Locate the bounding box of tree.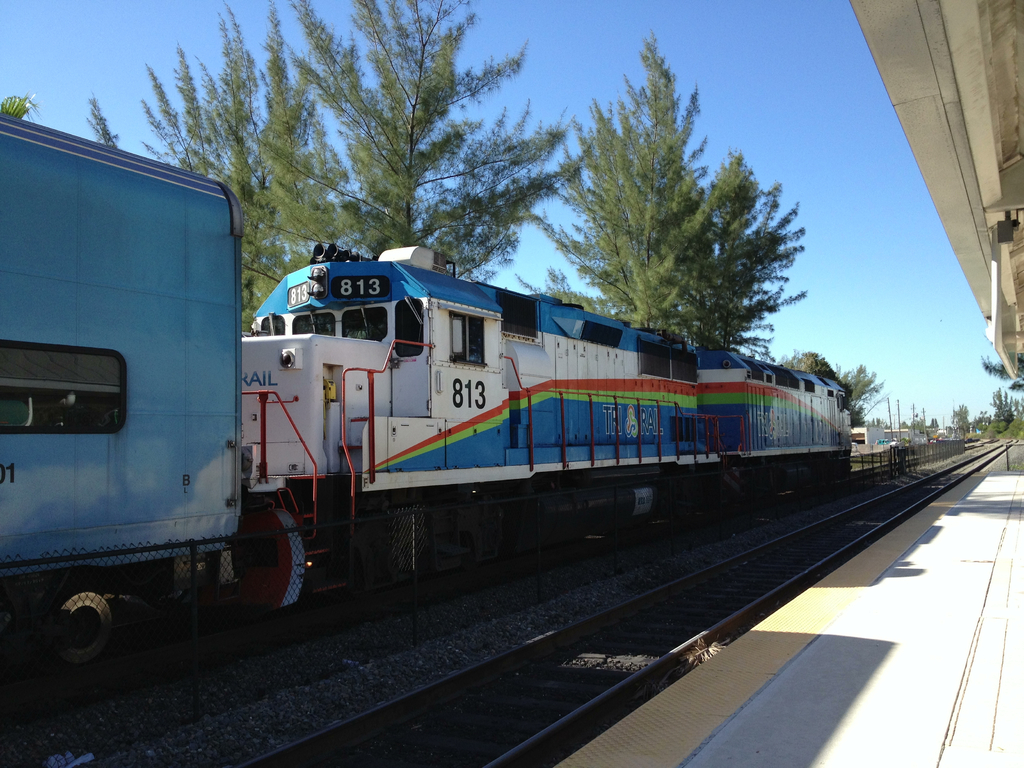
Bounding box: crop(784, 344, 835, 380).
